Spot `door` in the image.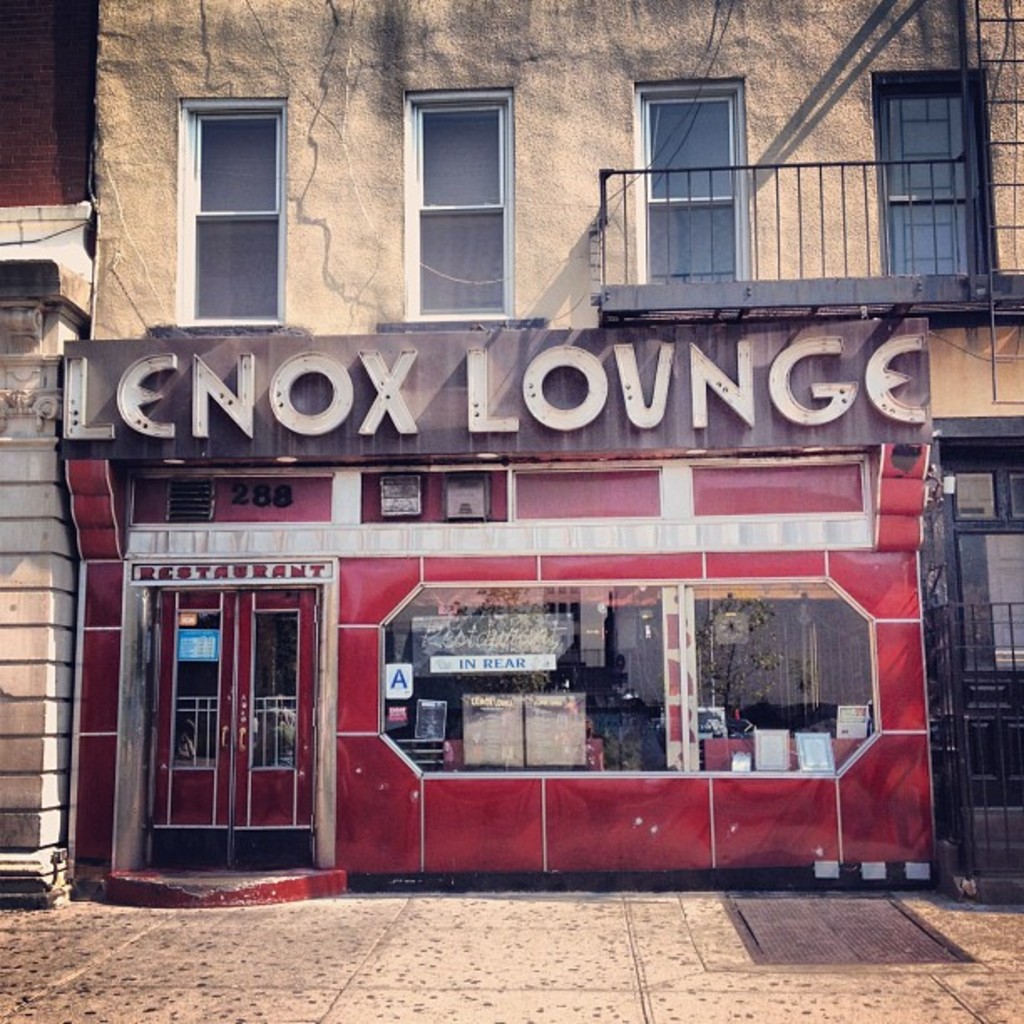
`door` found at Rect(136, 542, 315, 877).
